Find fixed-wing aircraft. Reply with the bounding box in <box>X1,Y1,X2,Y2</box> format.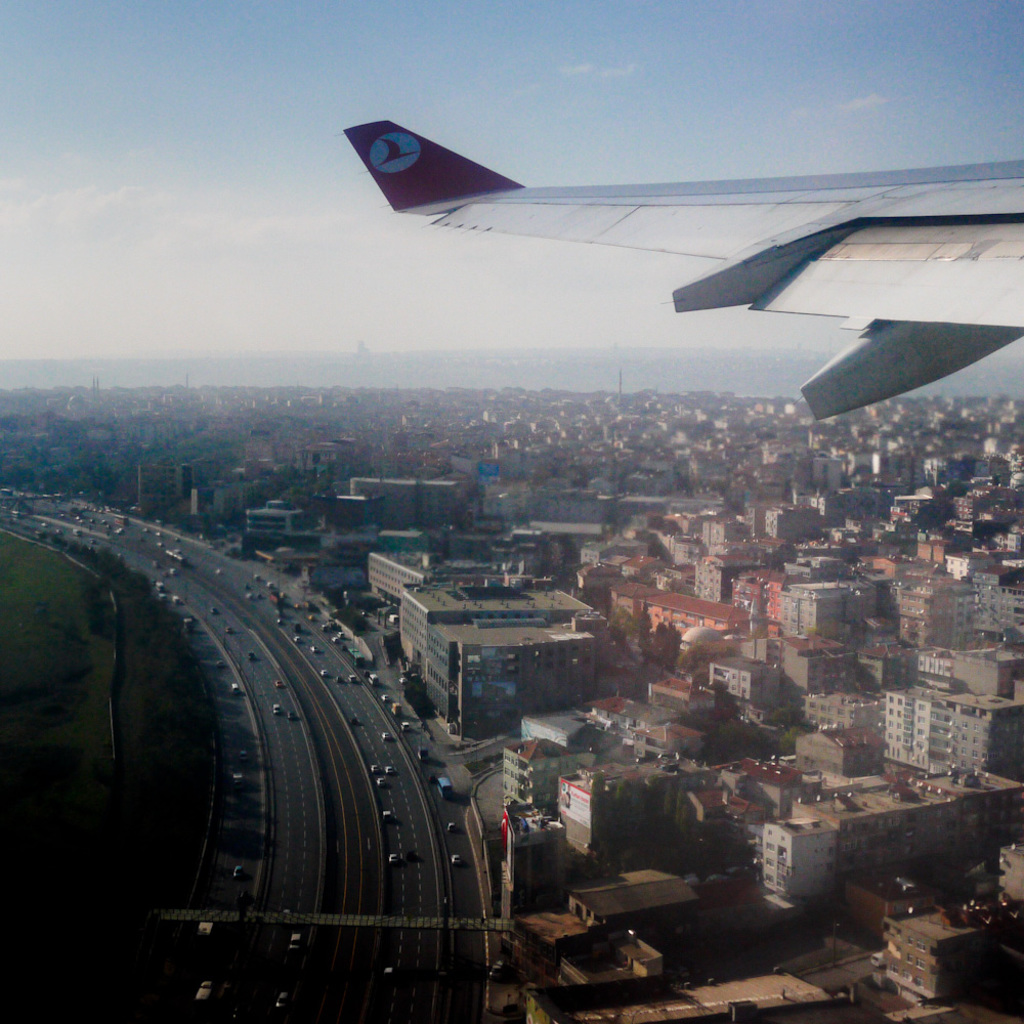
<box>341,115,1023,423</box>.
